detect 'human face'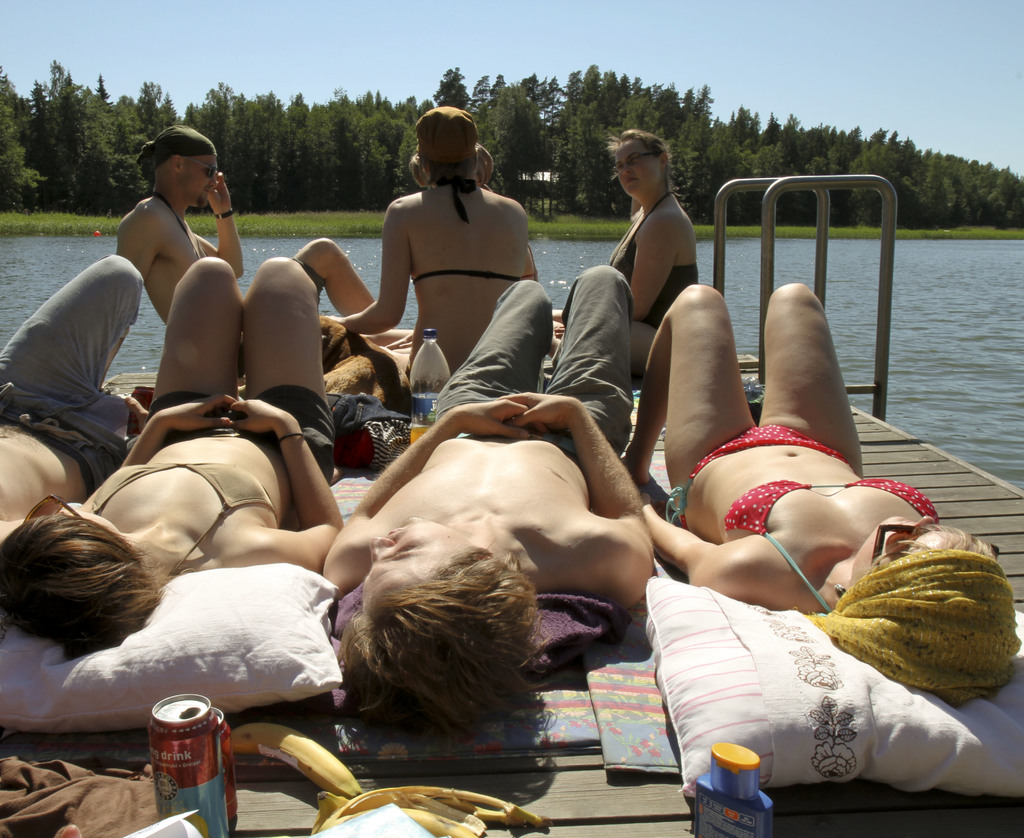
region(615, 142, 655, 196)
